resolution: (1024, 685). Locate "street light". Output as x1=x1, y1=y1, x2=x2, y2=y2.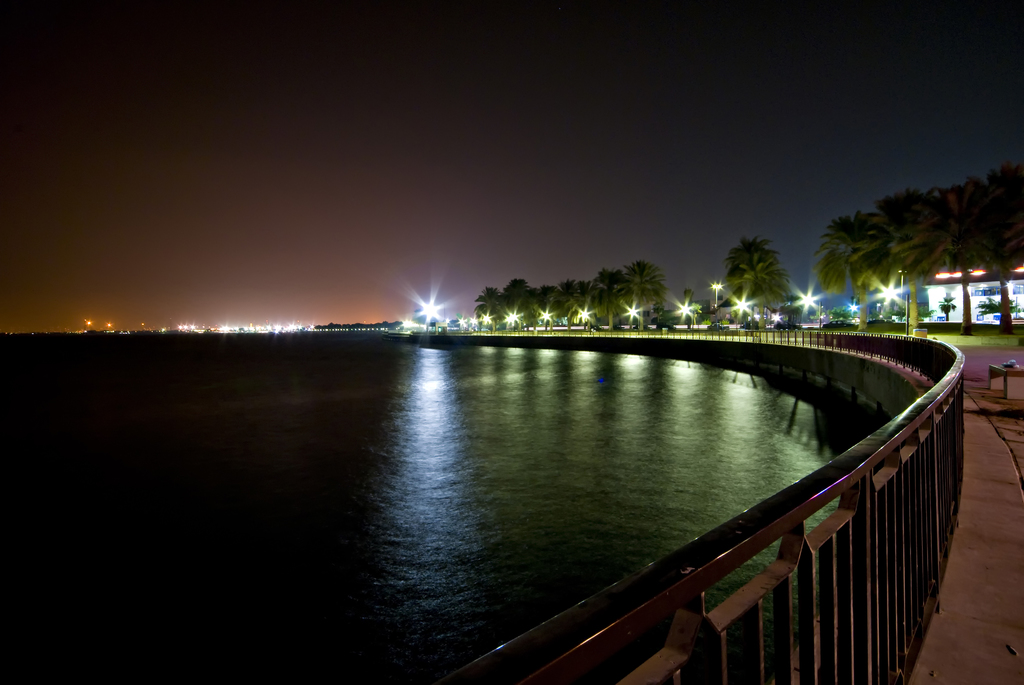
x1=710, y1=277, x2=722, y2=301.
